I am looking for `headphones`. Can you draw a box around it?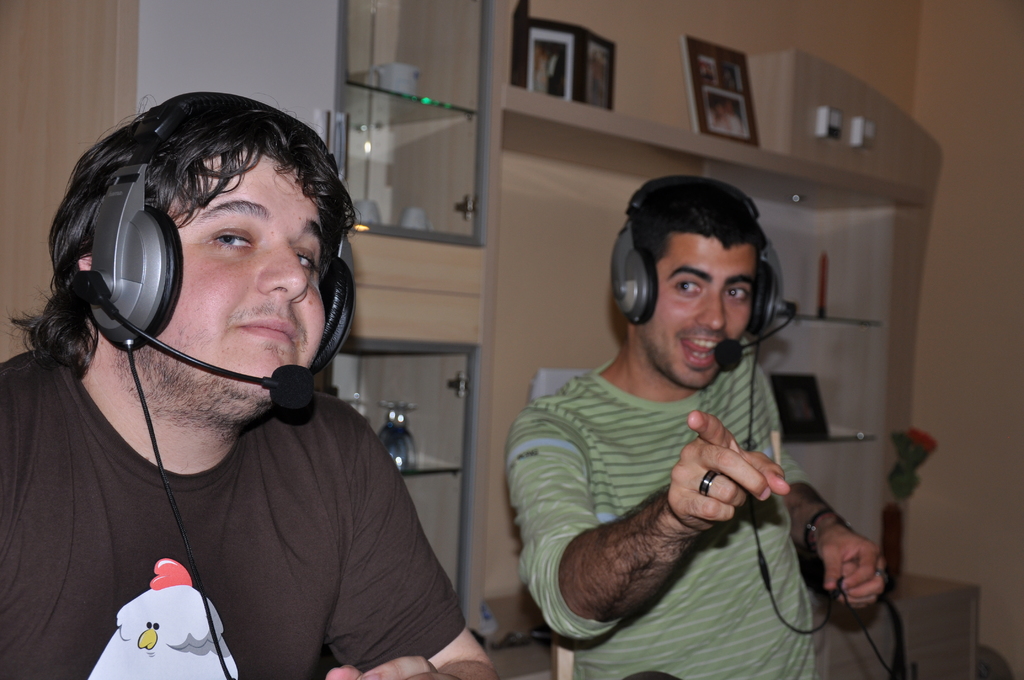
Sure, the bounding box is x1=56, y1=104, x2=348, y2=415.
